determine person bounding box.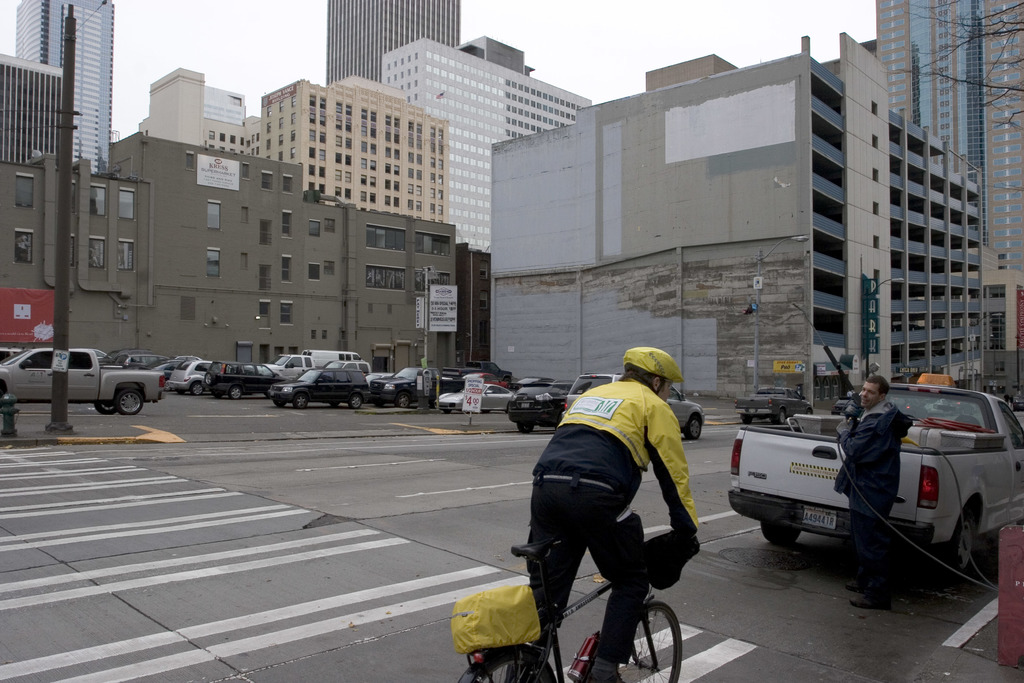
Determined: locate(523, 343, 703, 682).
